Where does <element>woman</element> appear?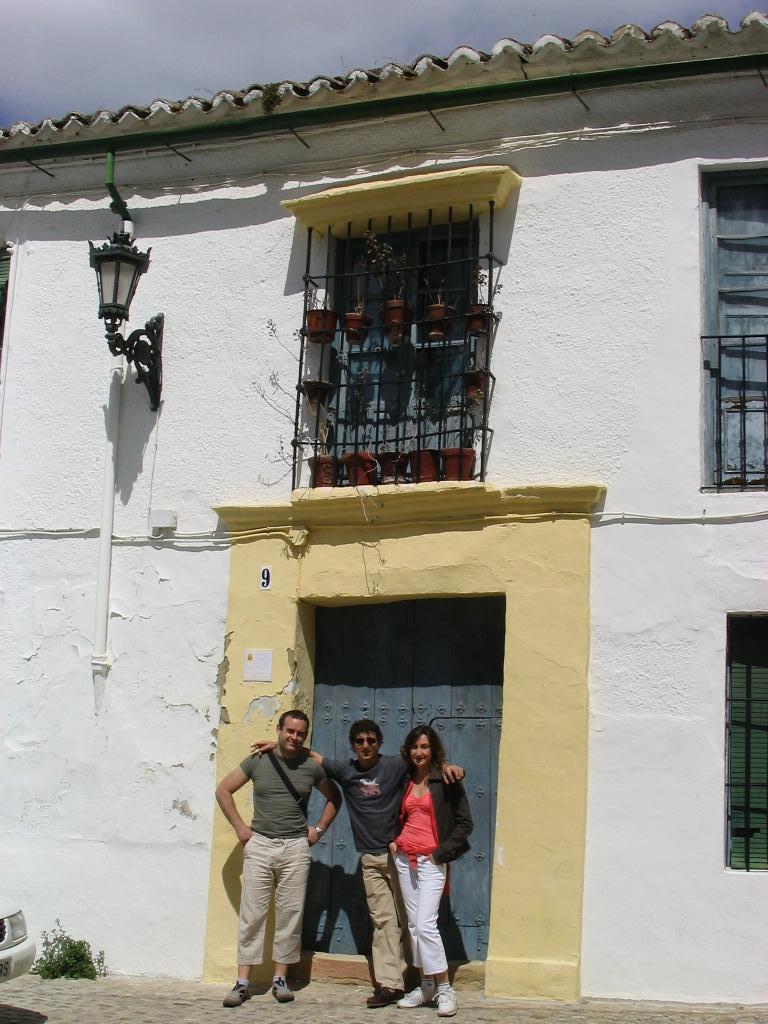
Appears at [x1=359, y1=724, x2=472, y2=998].
